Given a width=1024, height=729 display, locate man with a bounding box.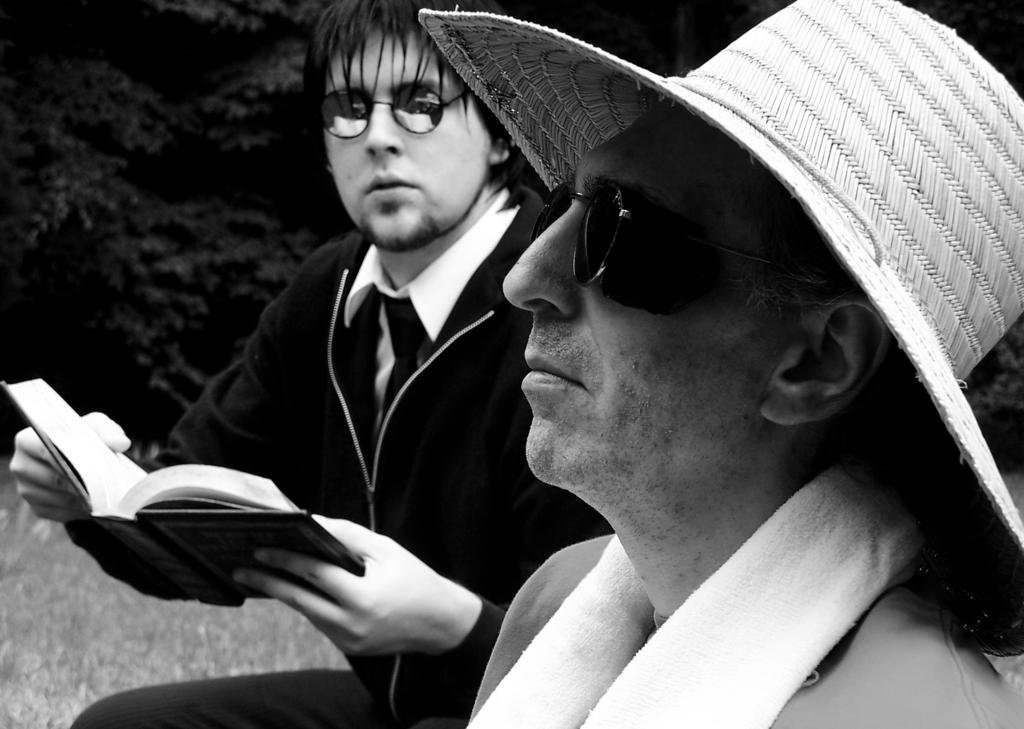
Located: pyautogui.locateOnScreen(9, 0, 618, 728).
